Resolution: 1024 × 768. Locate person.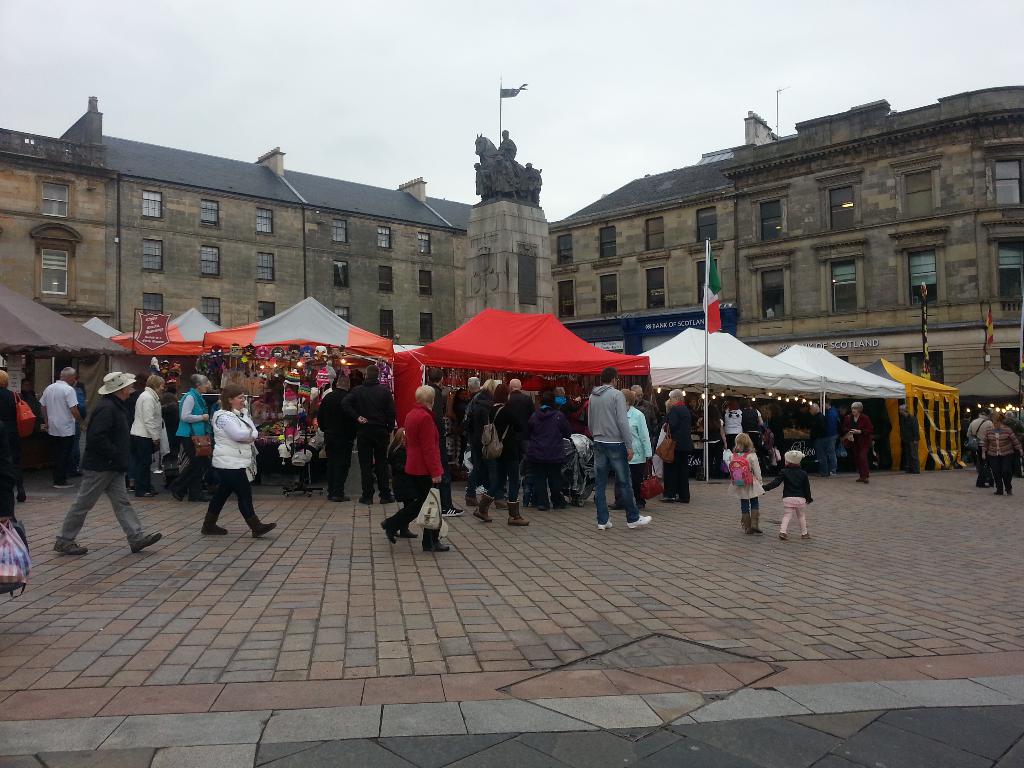
[845, 399, 877, 483].
